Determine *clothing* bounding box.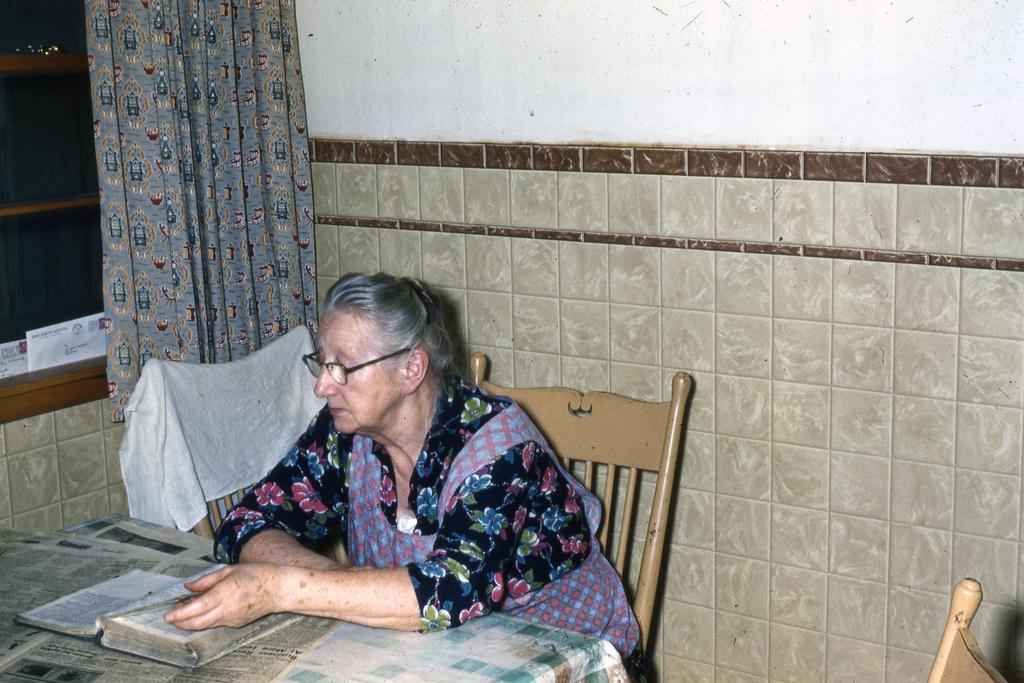
Determined: locate(211, 351, 613, 664).
